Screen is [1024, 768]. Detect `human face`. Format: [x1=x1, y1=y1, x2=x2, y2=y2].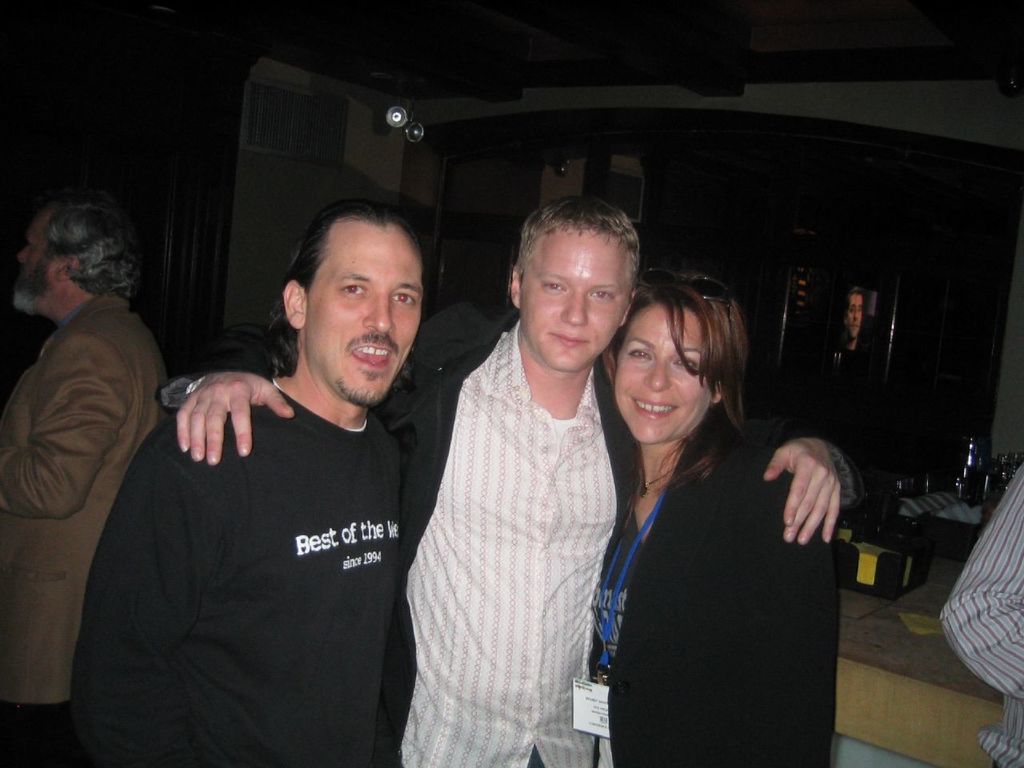
[x1=305, y1=219, x2=423, y2=407].
